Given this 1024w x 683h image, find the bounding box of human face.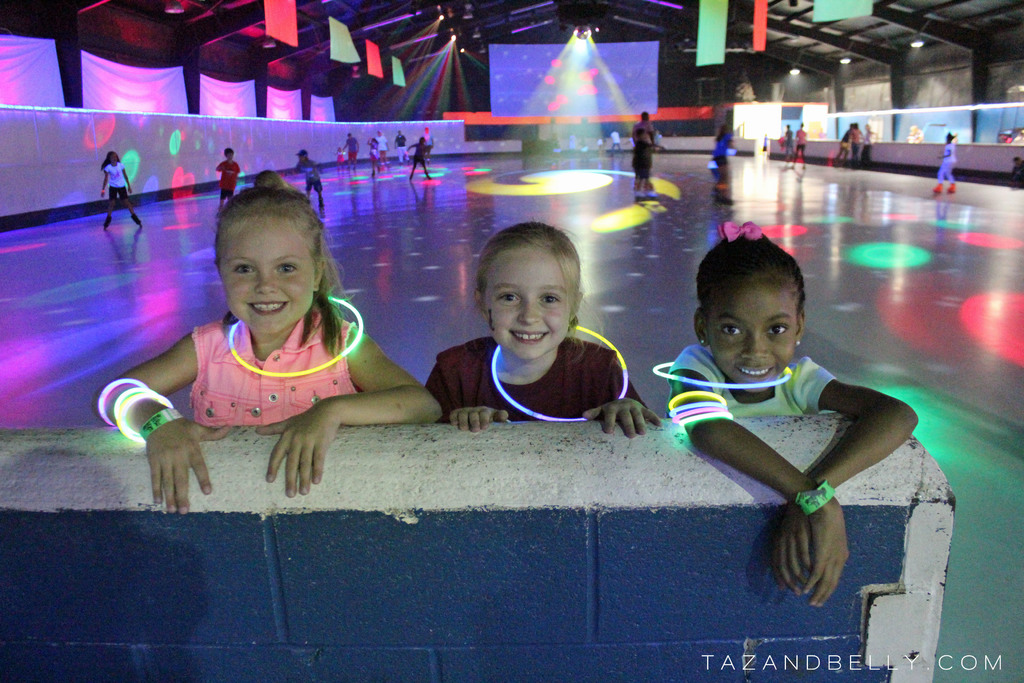
(220, 220, 314, 333).
